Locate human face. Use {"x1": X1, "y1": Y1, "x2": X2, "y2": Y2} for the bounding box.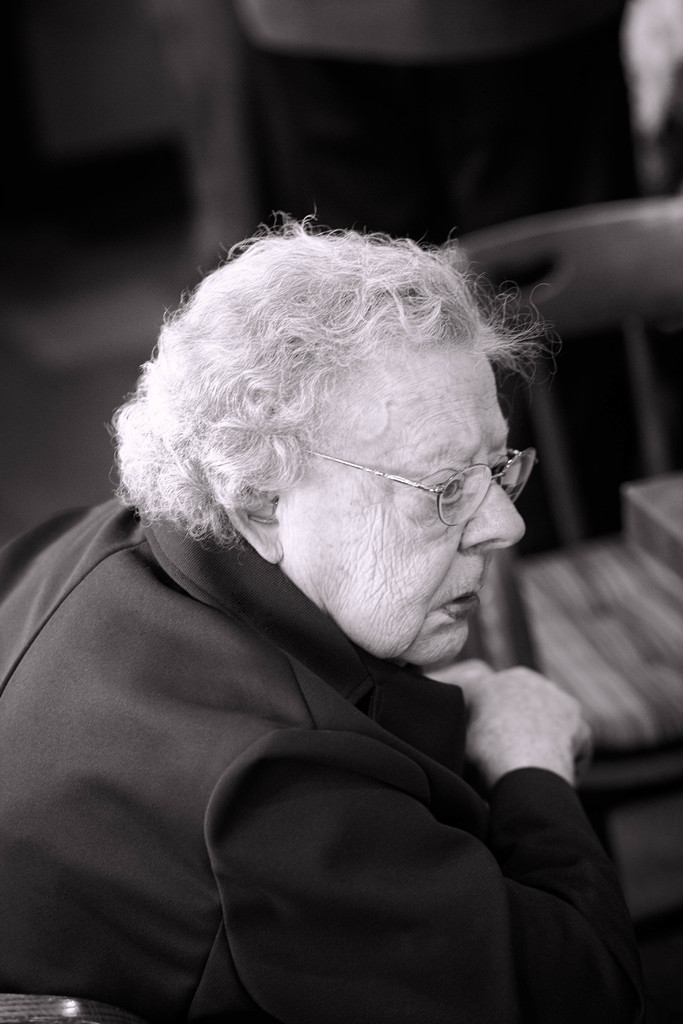
{"x1": 287, "y1": 328, "x2": 529, "y2": 680}.
